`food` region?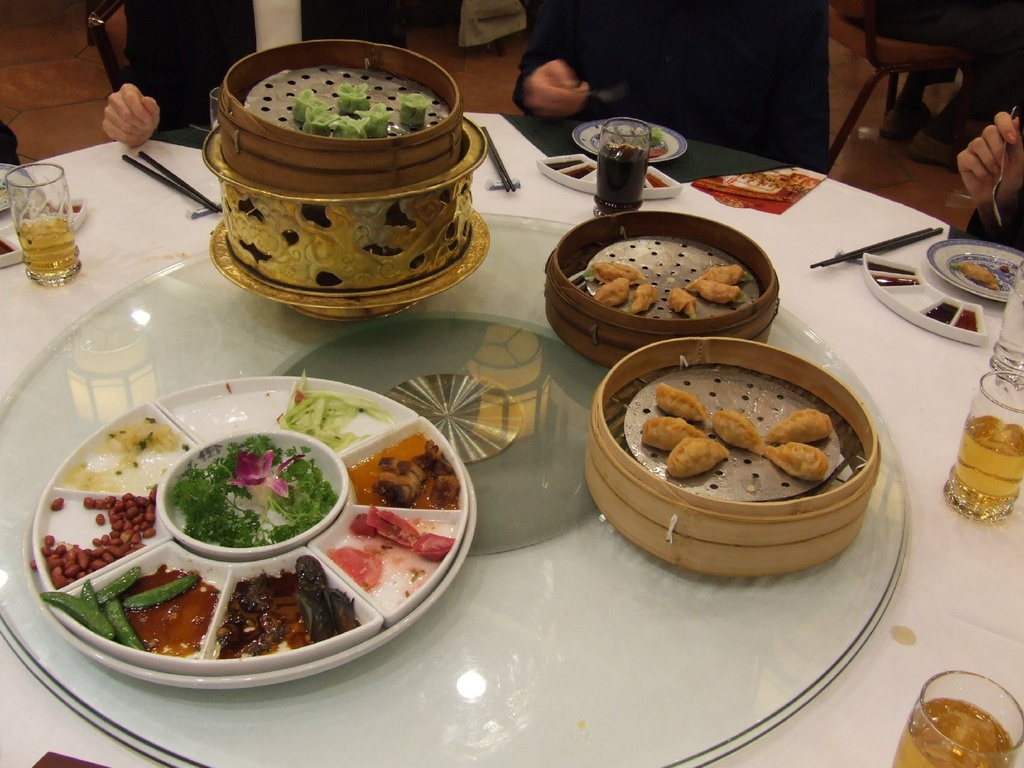
select_region(631, 348, 872, 530)
